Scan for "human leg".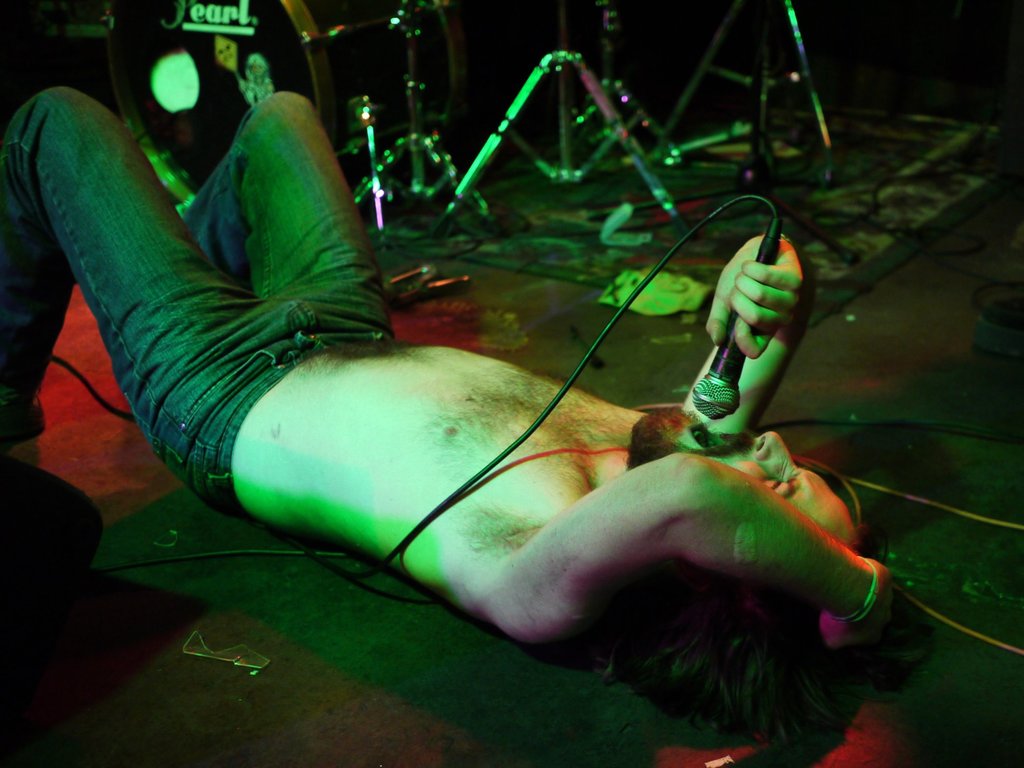
Scan result: locate(0, 86, 292, 448).
